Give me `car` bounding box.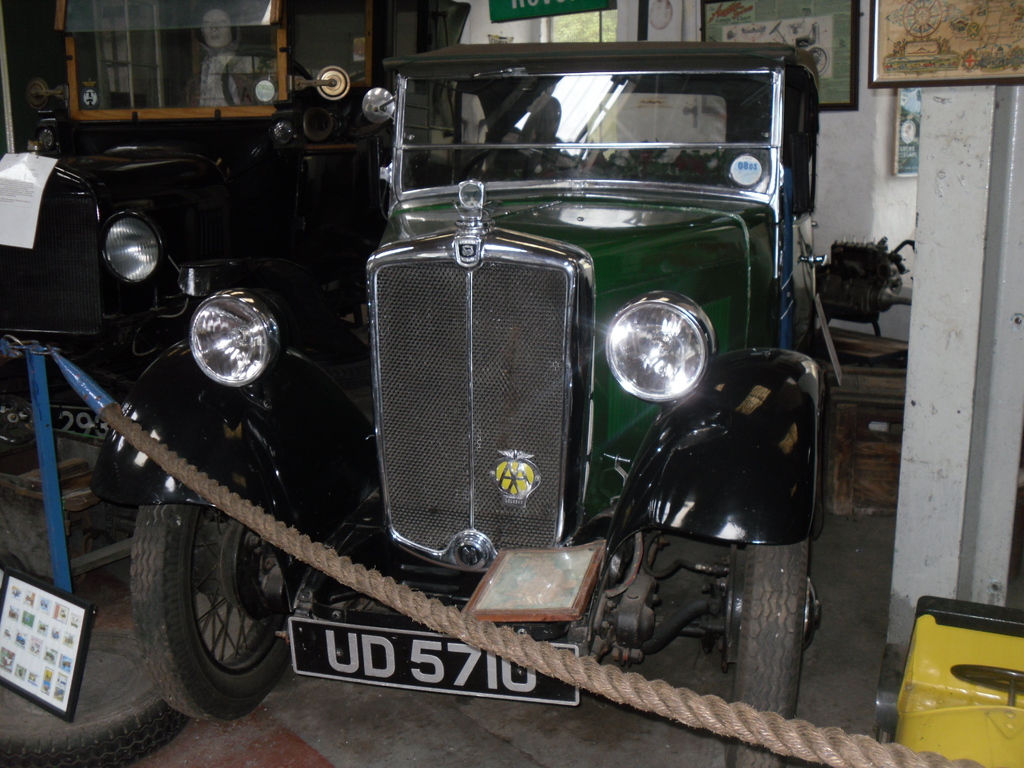
<region>24, 614, 31, 623</region>.
